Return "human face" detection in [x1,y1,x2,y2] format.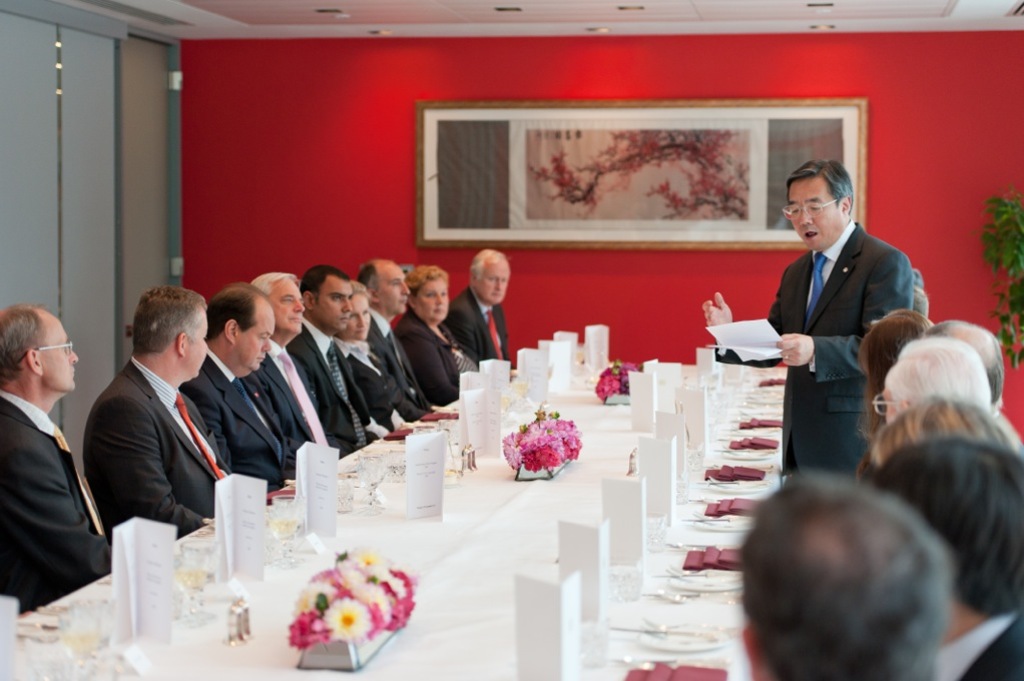
[272,276,307,333].
